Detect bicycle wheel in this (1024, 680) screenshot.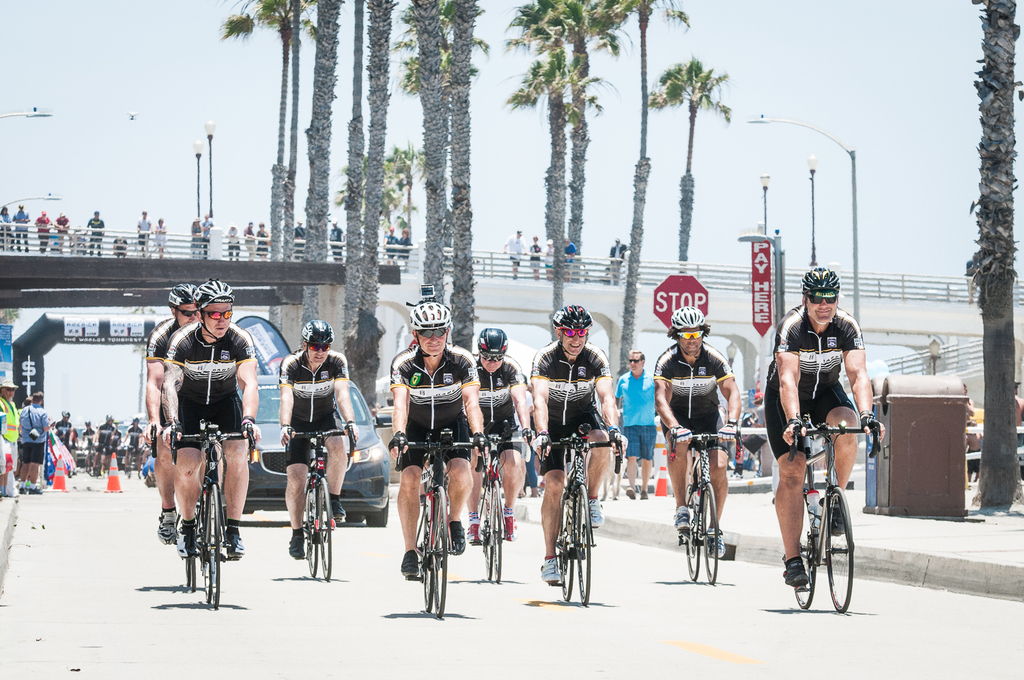
Detection: (182,553,188,587).
